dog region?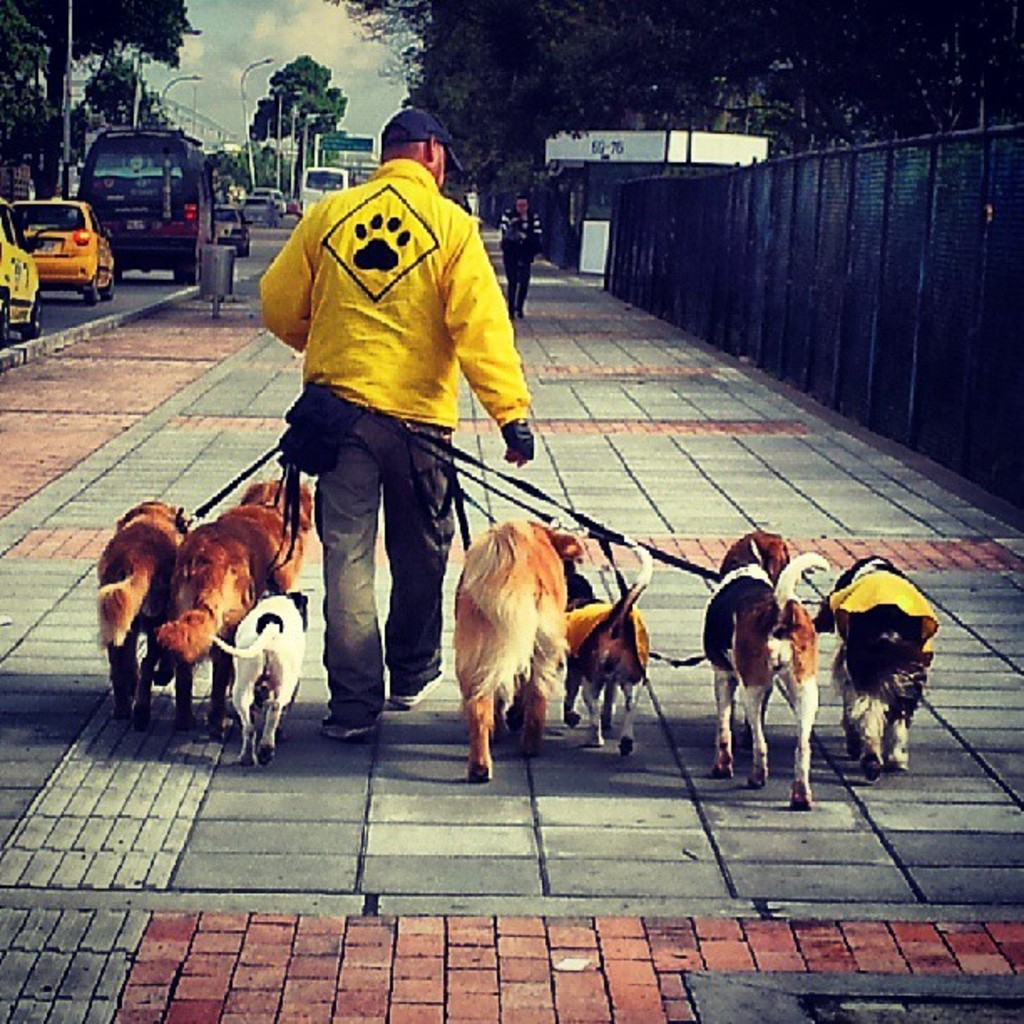
[left=452, top=514, right=582, bottom=780]
